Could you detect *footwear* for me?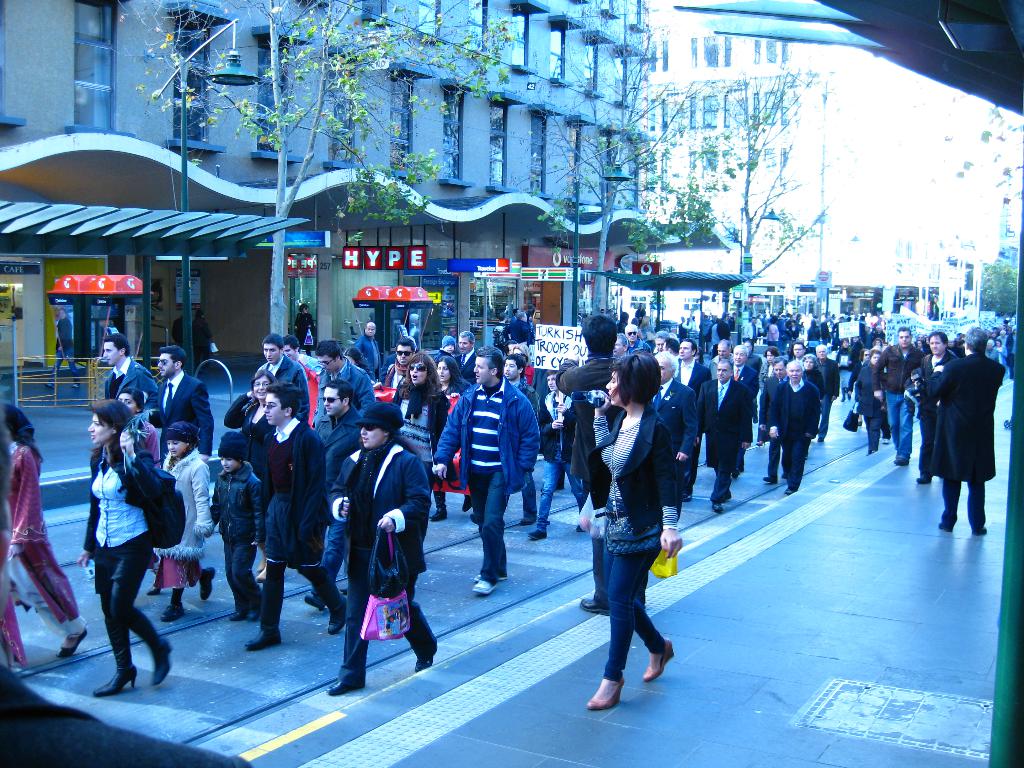
Detection result: crop(717, 479, 735, 498).
